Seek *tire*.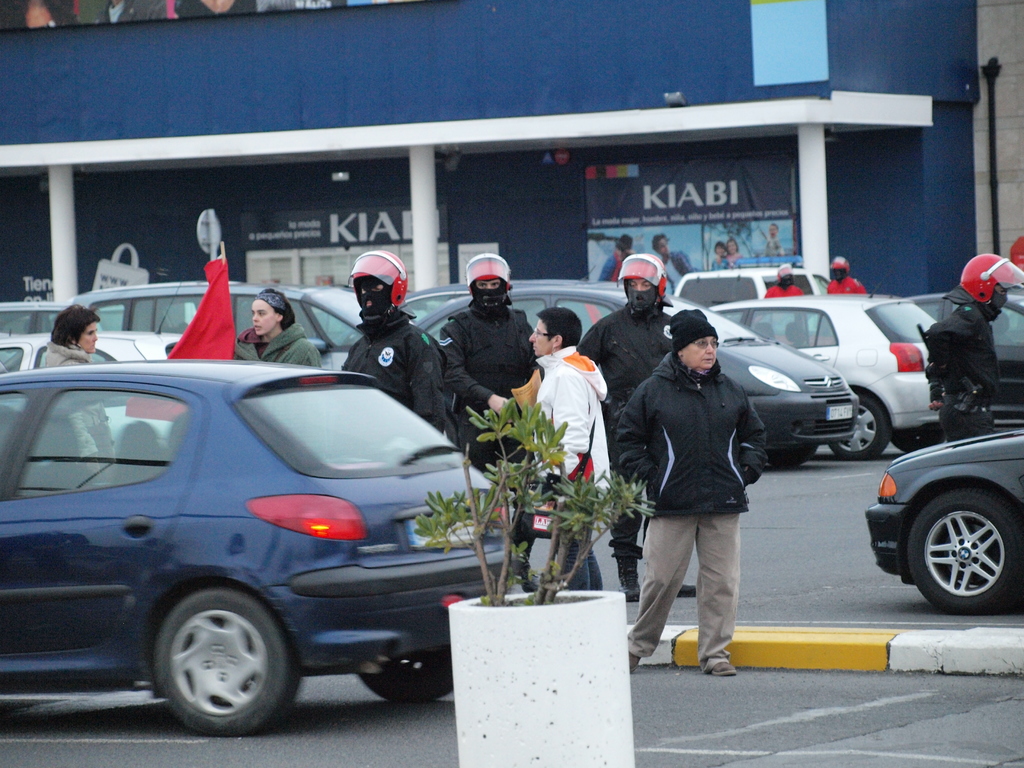
Rect(906, 490, 1023, 617).
